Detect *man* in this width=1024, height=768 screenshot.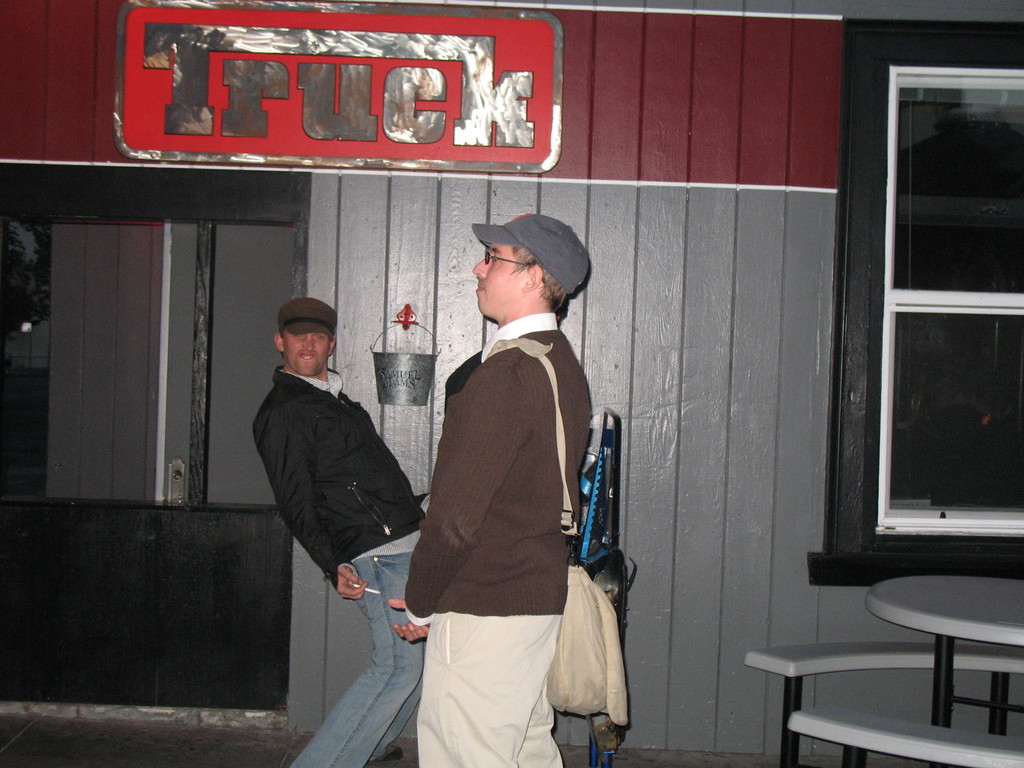
Detection: {"left": 254, "top": 295, "right": 426, "bottom": 767}.
